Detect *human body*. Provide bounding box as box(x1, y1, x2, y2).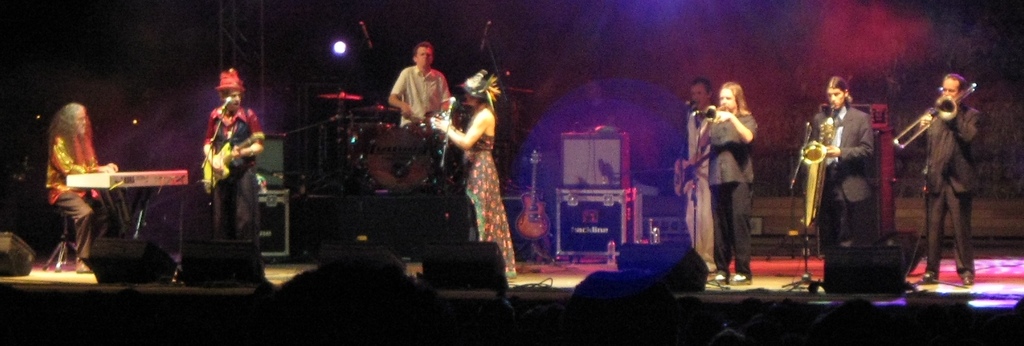
box(705, 80, 755, 281).
